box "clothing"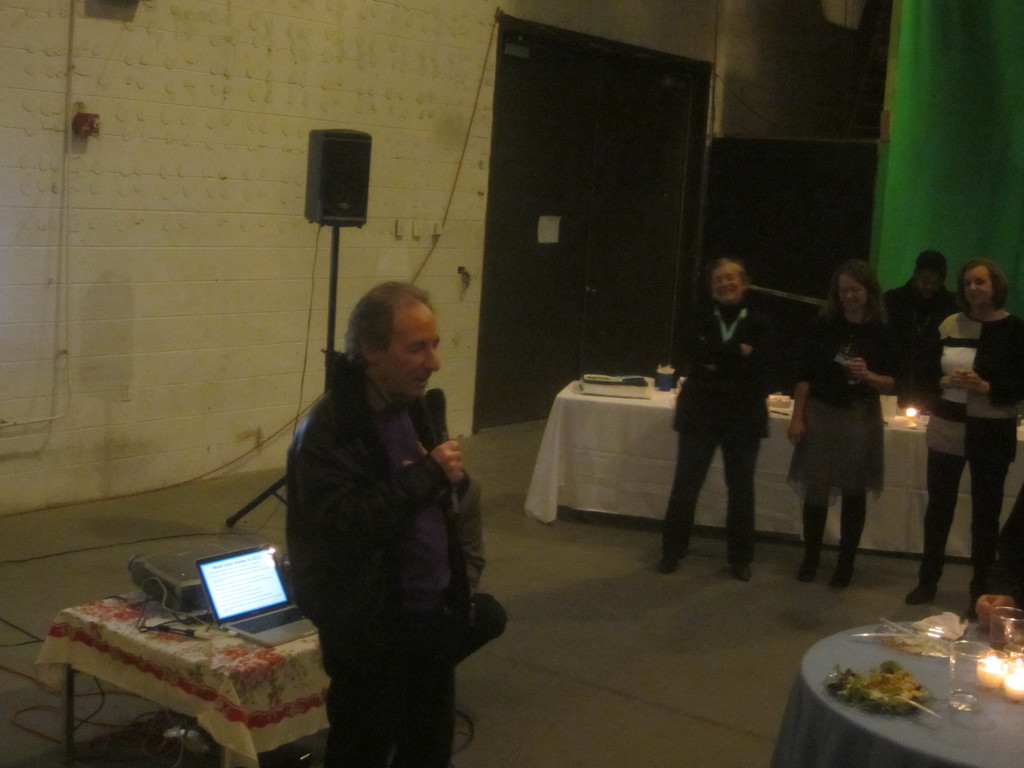
{"x1": 287, "y1": 351, "x2": 481, "y2": 767}
